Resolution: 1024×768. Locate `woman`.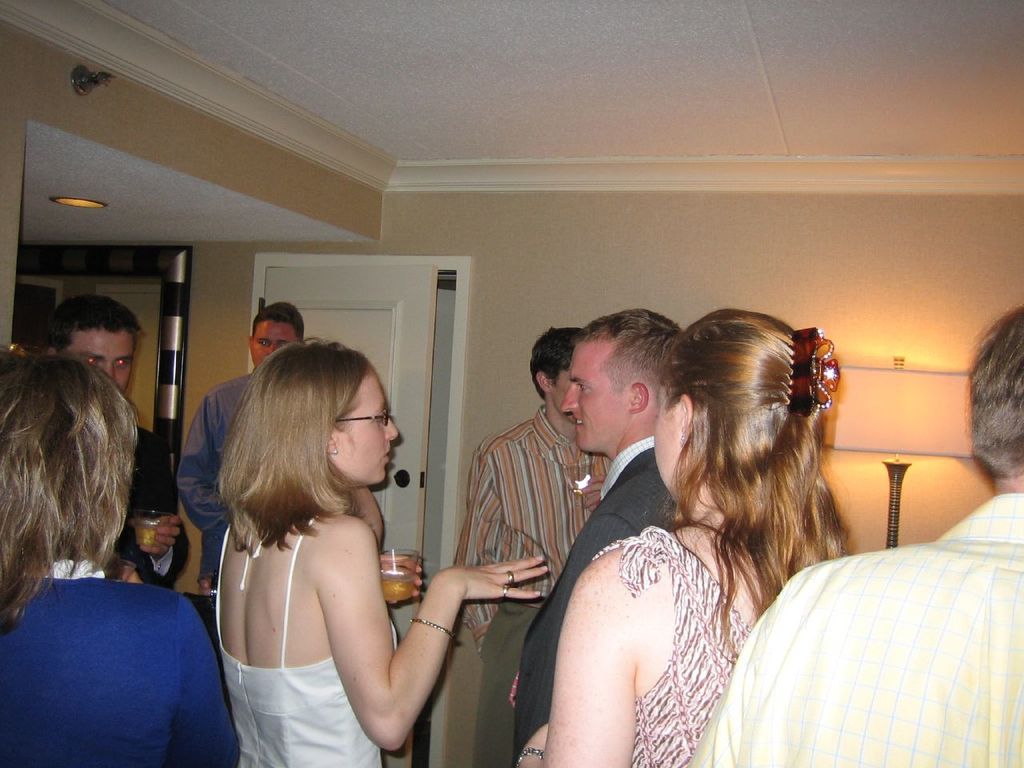
rect(515, 311, 846, 767).
